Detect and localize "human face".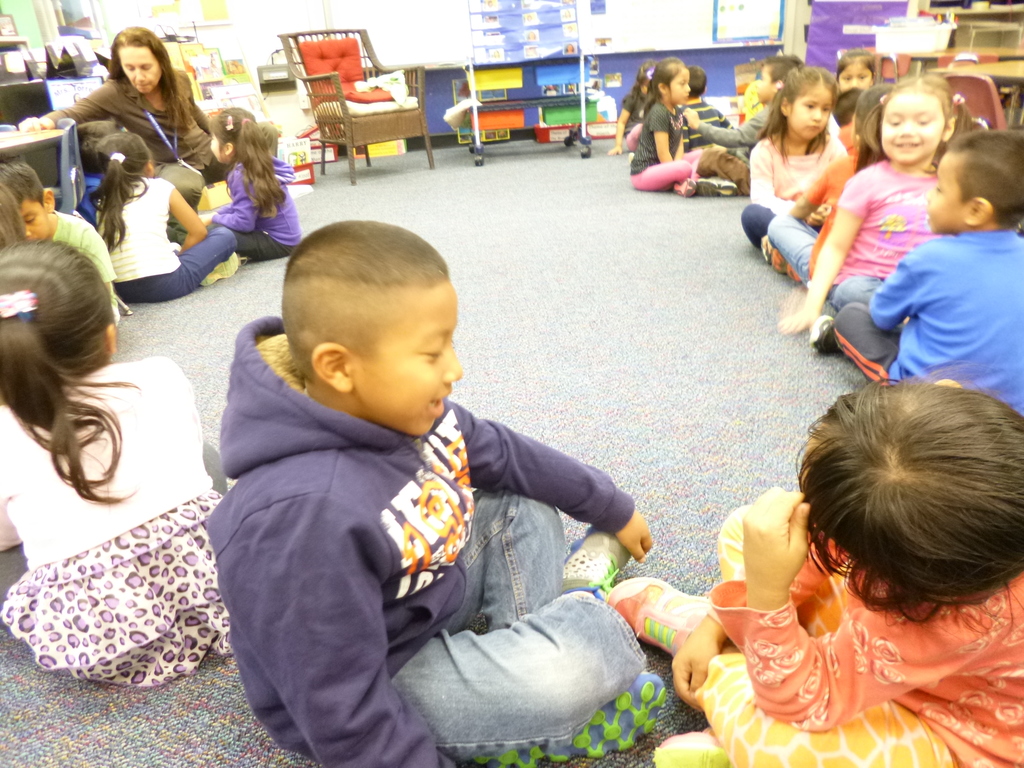
Localized at <bbox>23, 200, 42, 243</bbox>.
